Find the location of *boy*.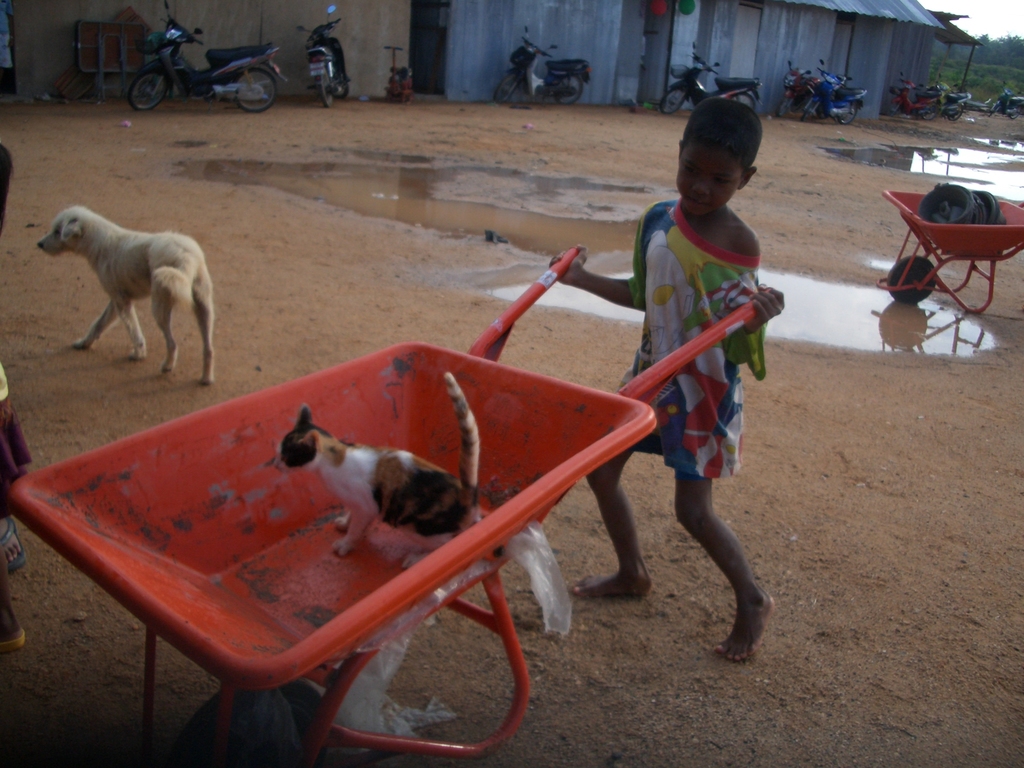
Location: bbox(545, 101, 777, 668).
